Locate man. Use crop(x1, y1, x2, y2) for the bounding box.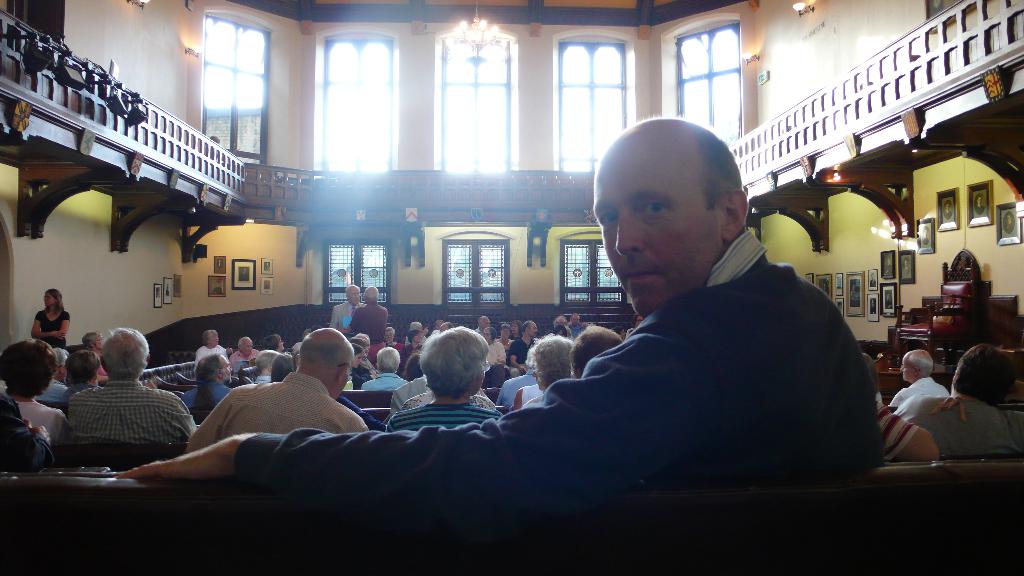
crop(358, 346, 408, 390).
